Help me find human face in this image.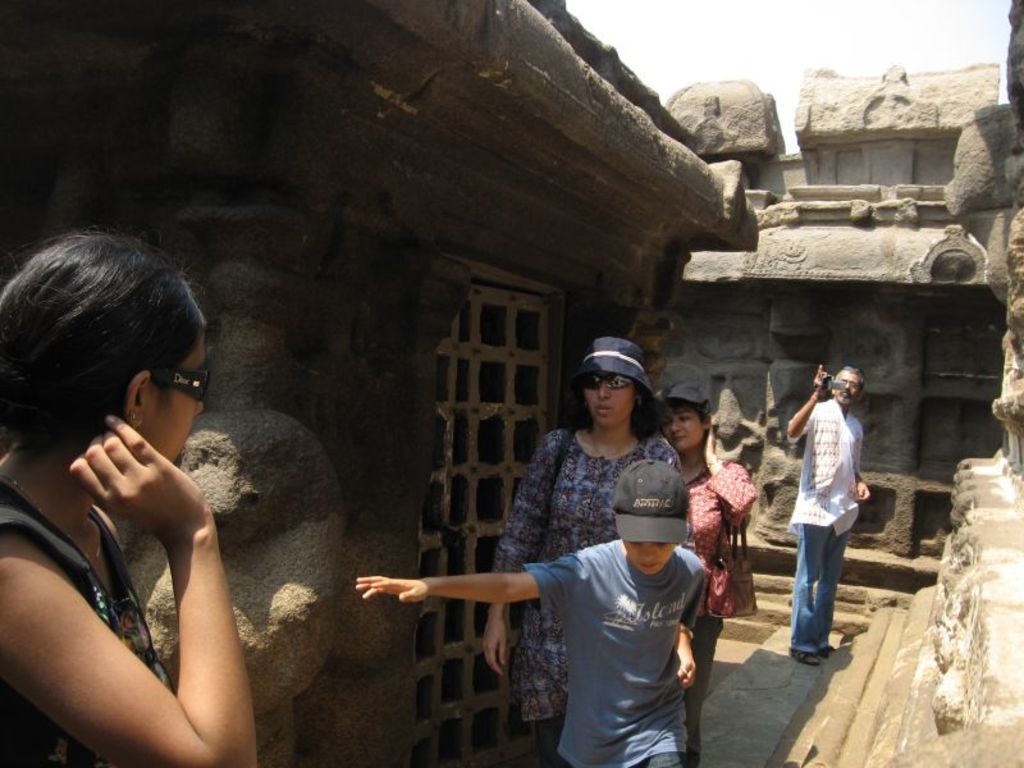
Found it: 586/374/641/425.
